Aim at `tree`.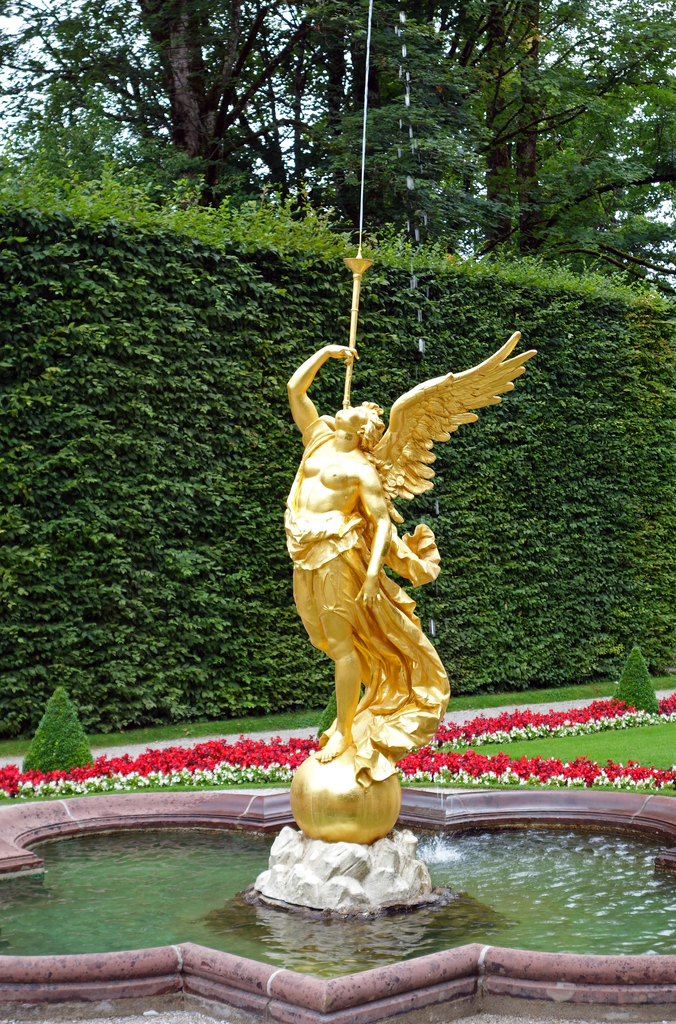
Aimed at select_region(277, 0, 522, 255).
